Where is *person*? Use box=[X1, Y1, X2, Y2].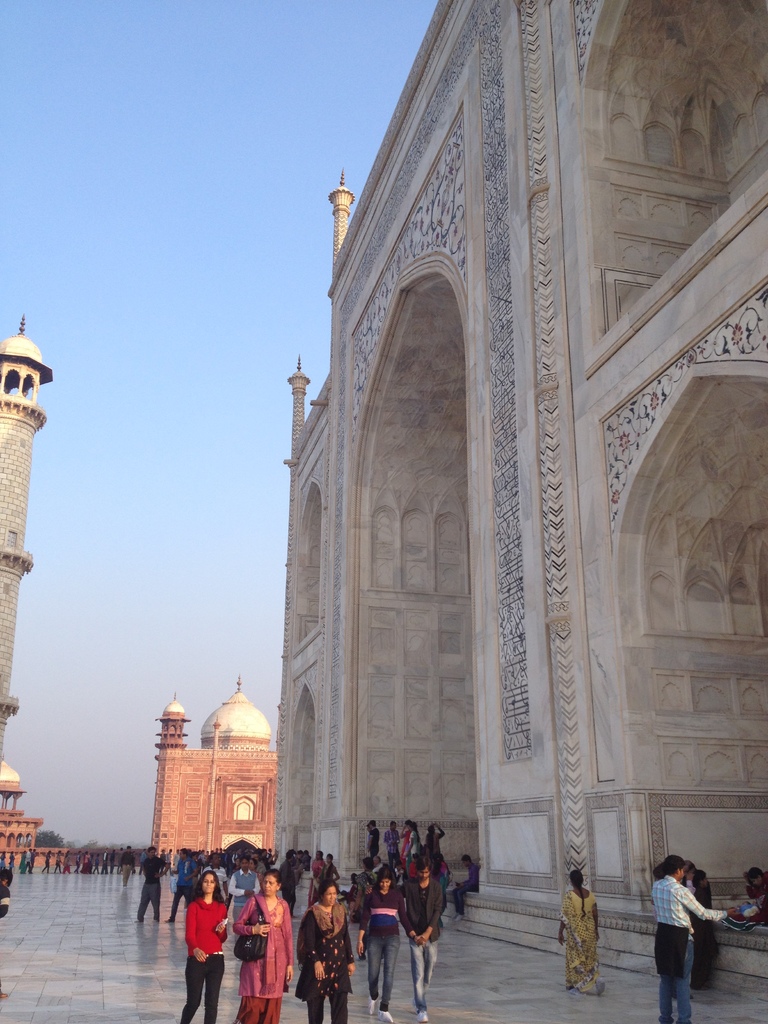
box=[100, 848, 106, 873].
